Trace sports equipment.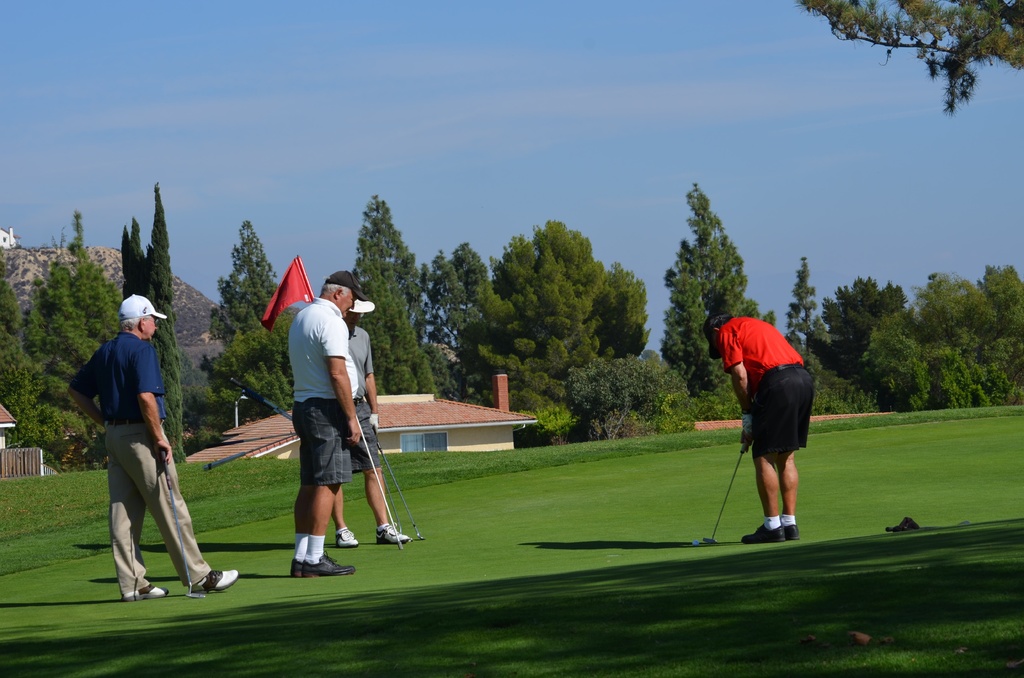
Traced to (702, 448, 744, 542).
